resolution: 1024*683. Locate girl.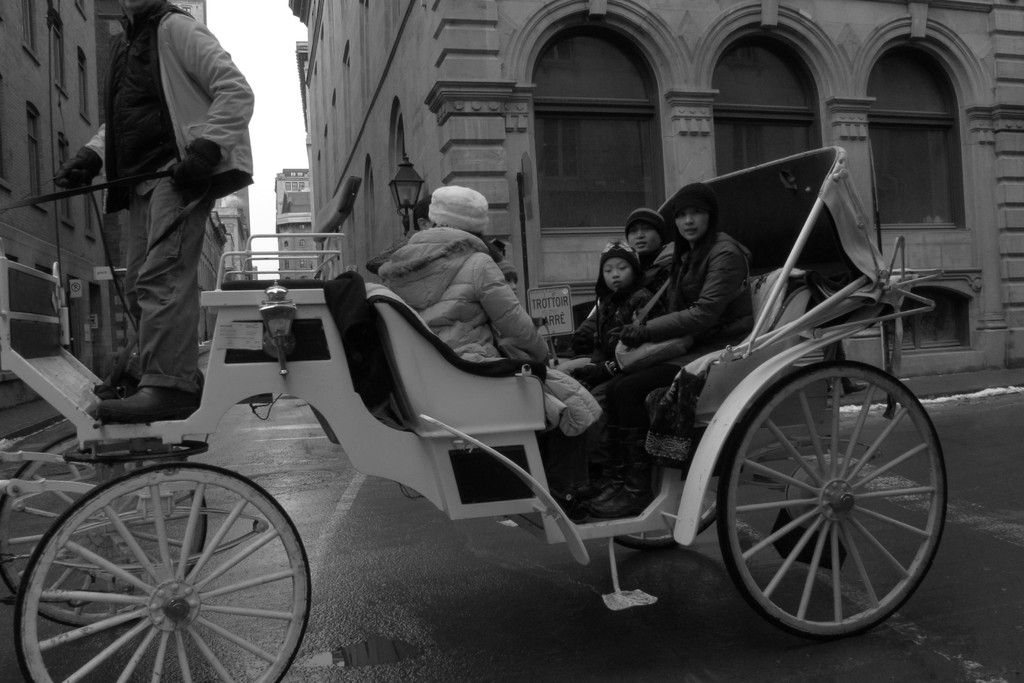
(x1=569, y1=238, x2=662, y2=486).
